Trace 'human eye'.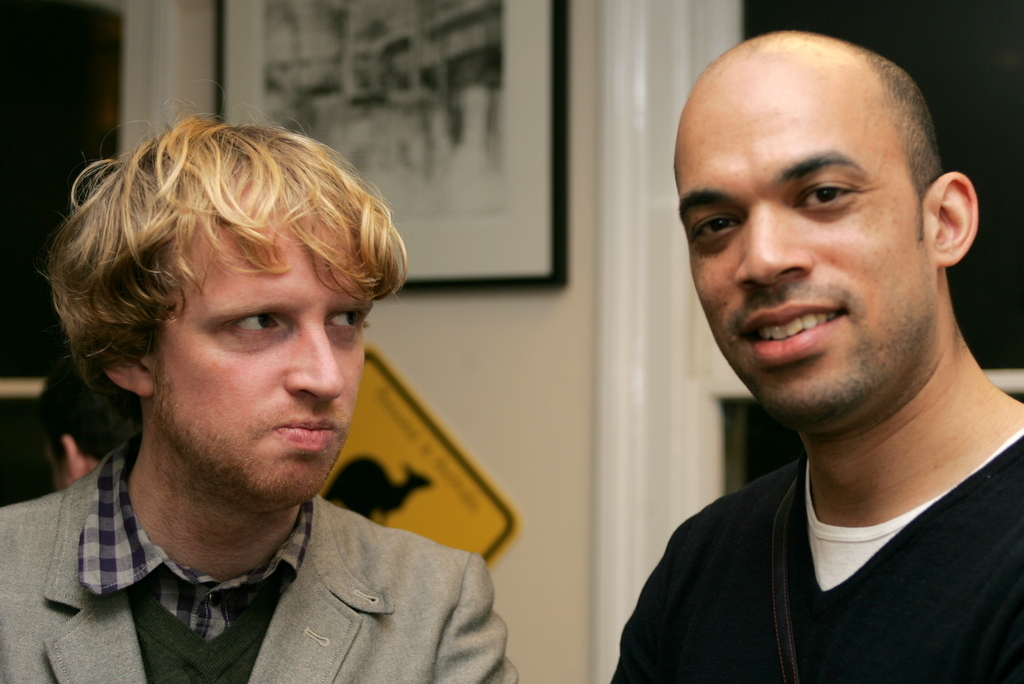
Traced to l=227, t=311, r=289, b=339.
